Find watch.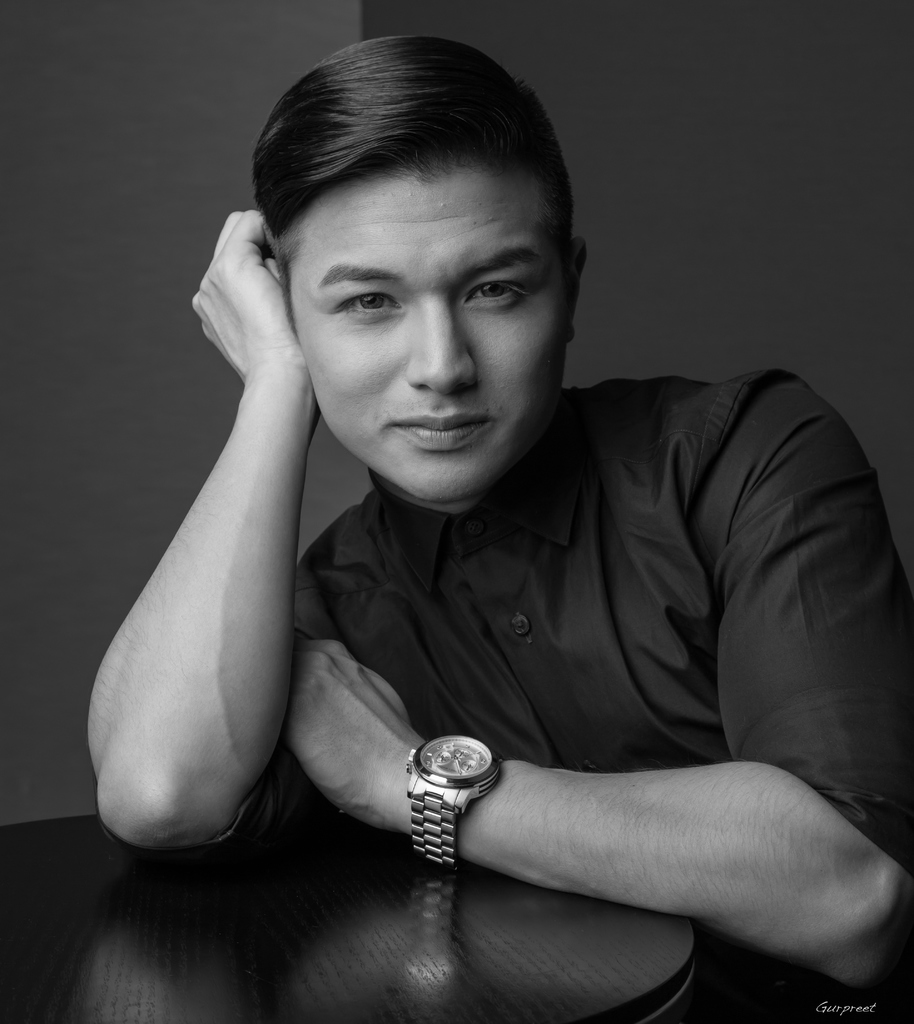
{"x1": 409, "y1": 742, "x2": 511, "y2": 860}.
